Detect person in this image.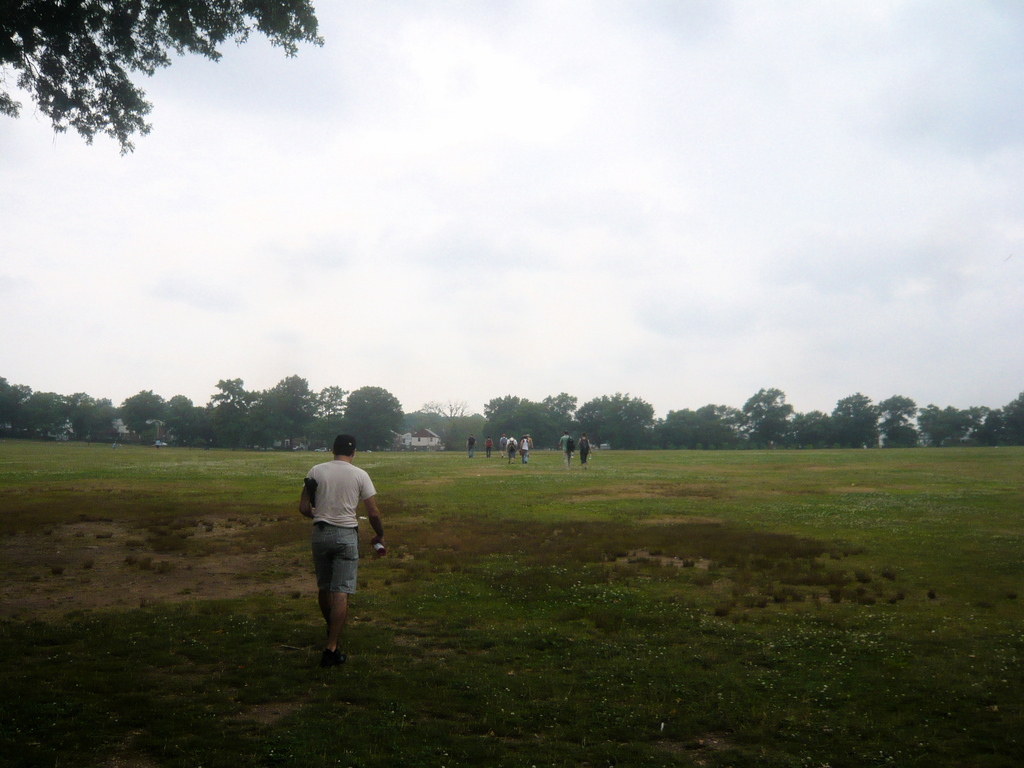
Detection: bbox=[507, 436, 517, 461].
